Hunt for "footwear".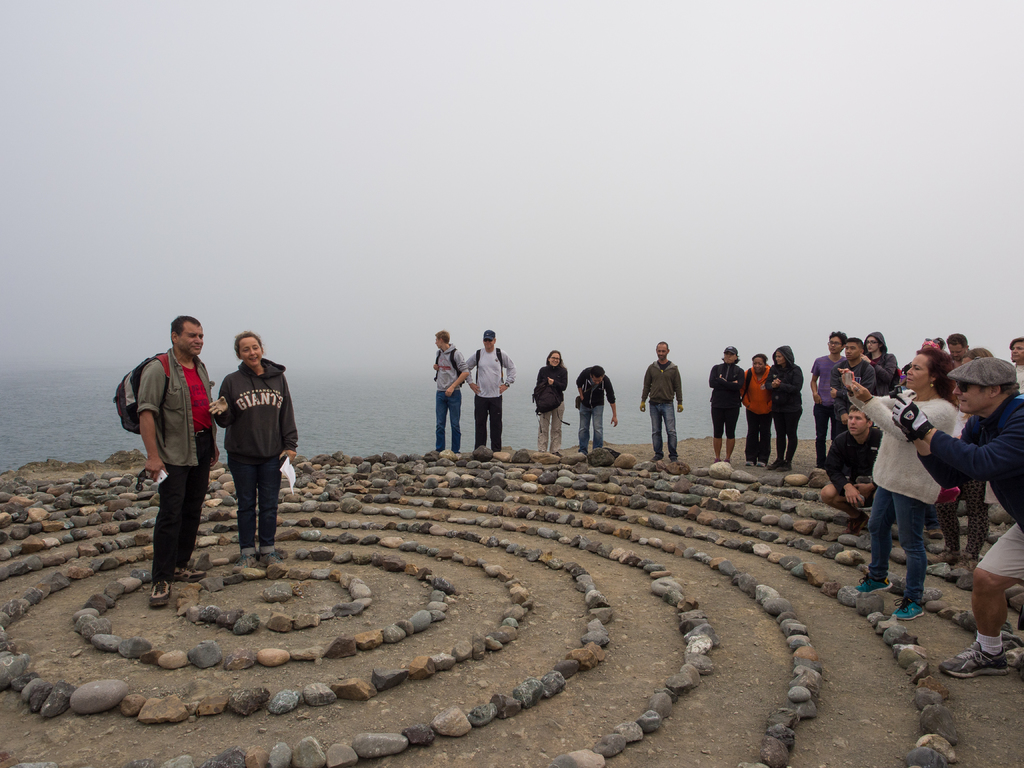
Hunted down at {"x1": 928, "y1": 545, "x2": 956, "y2": 563}.
